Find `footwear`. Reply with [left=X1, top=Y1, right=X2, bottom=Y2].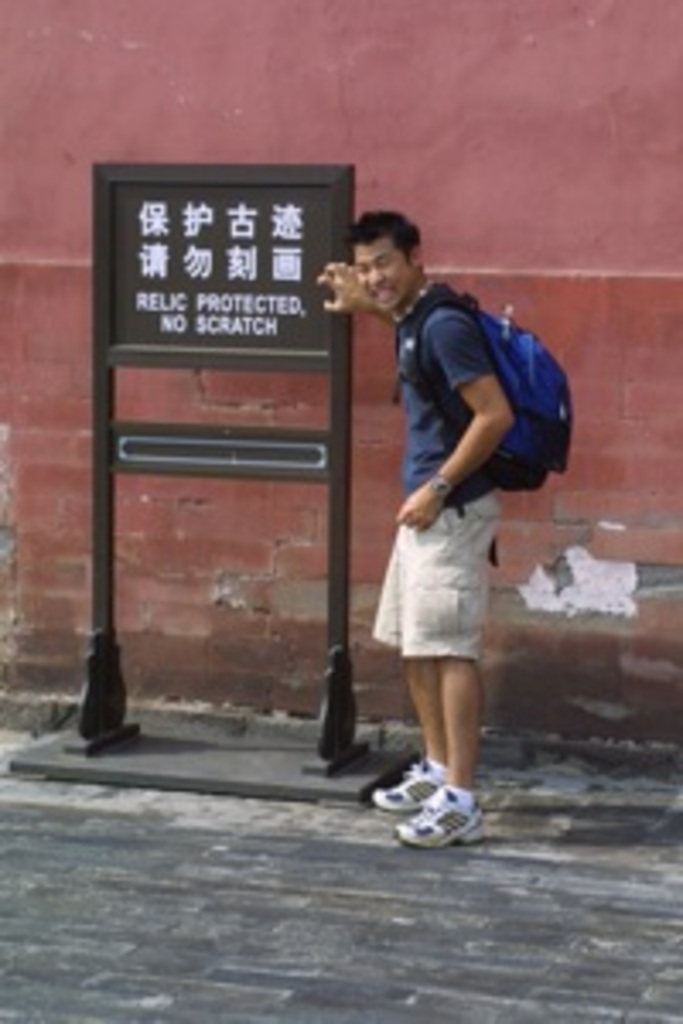
[left=376, top=765, right=447, bottom=806].
